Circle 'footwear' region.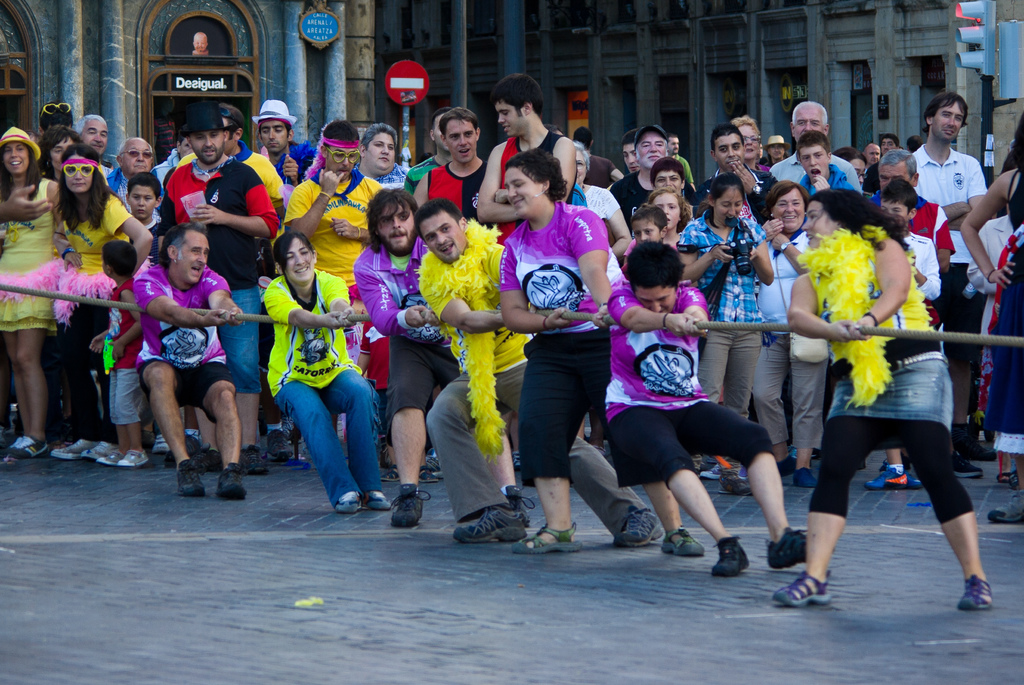
Region: <bbox>241, 446, 268, 474</bbox>.
